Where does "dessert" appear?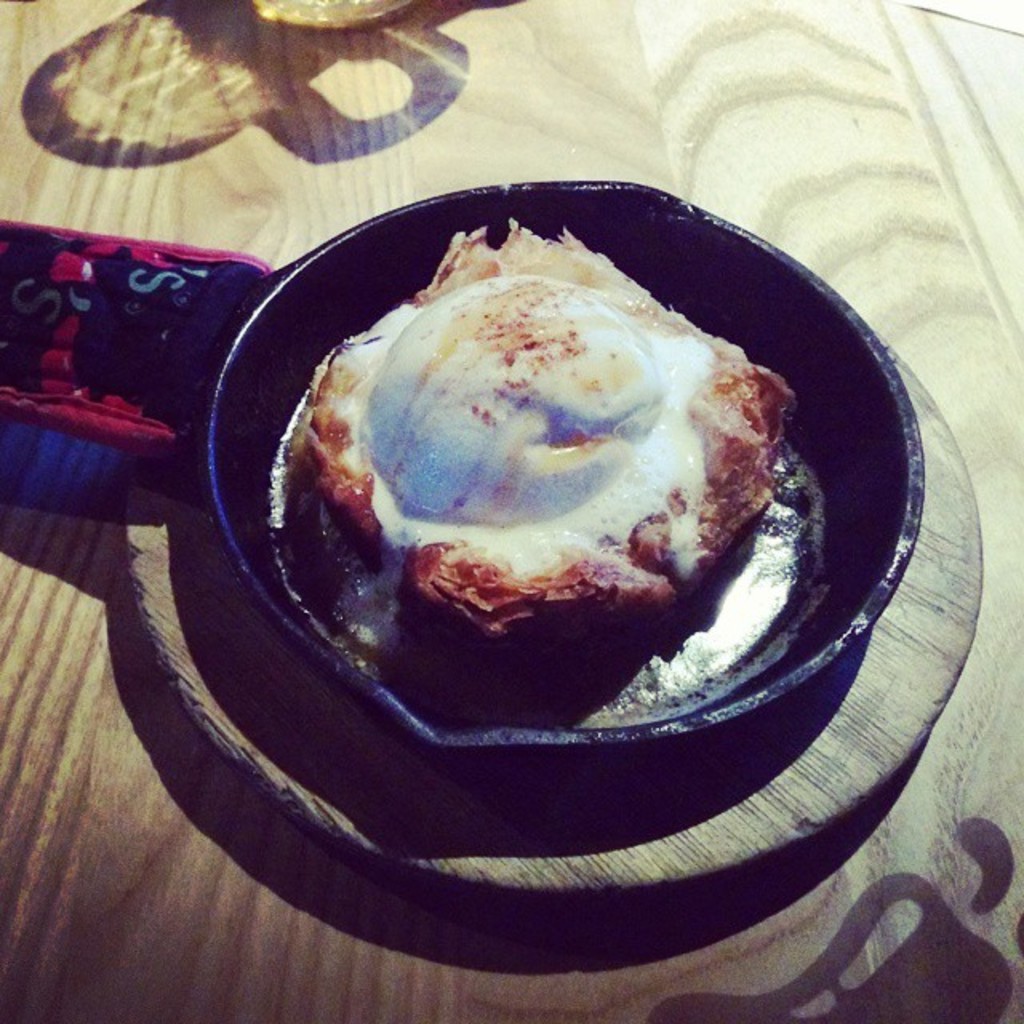
Appears at <region>310, 266, 776, 683</region>.
